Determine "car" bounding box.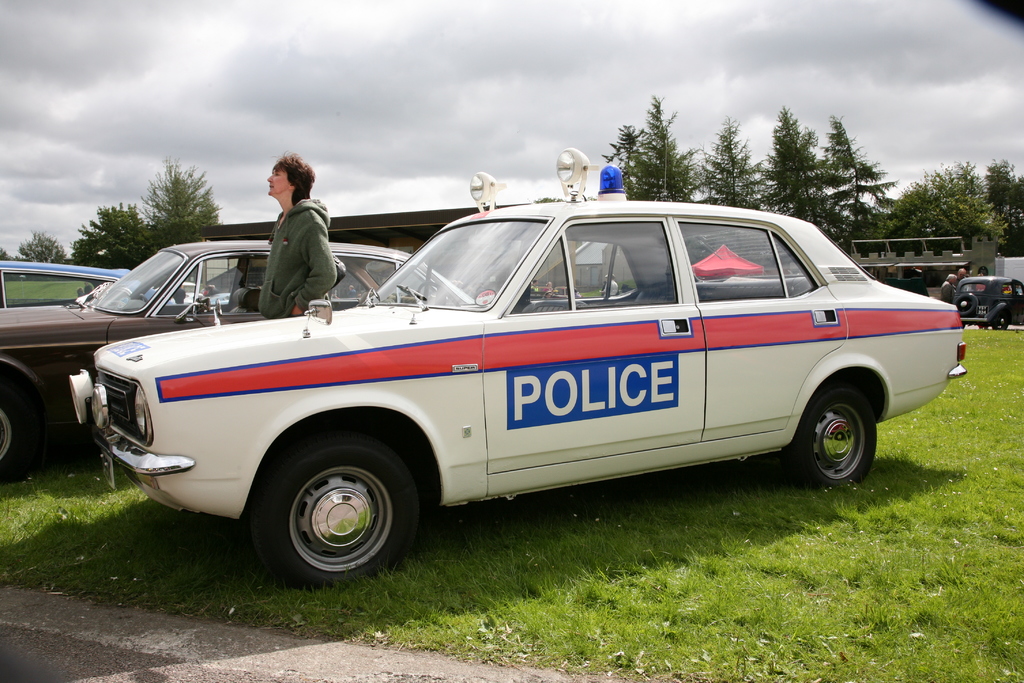
Determined: crop(0, 249, 188, 315).
